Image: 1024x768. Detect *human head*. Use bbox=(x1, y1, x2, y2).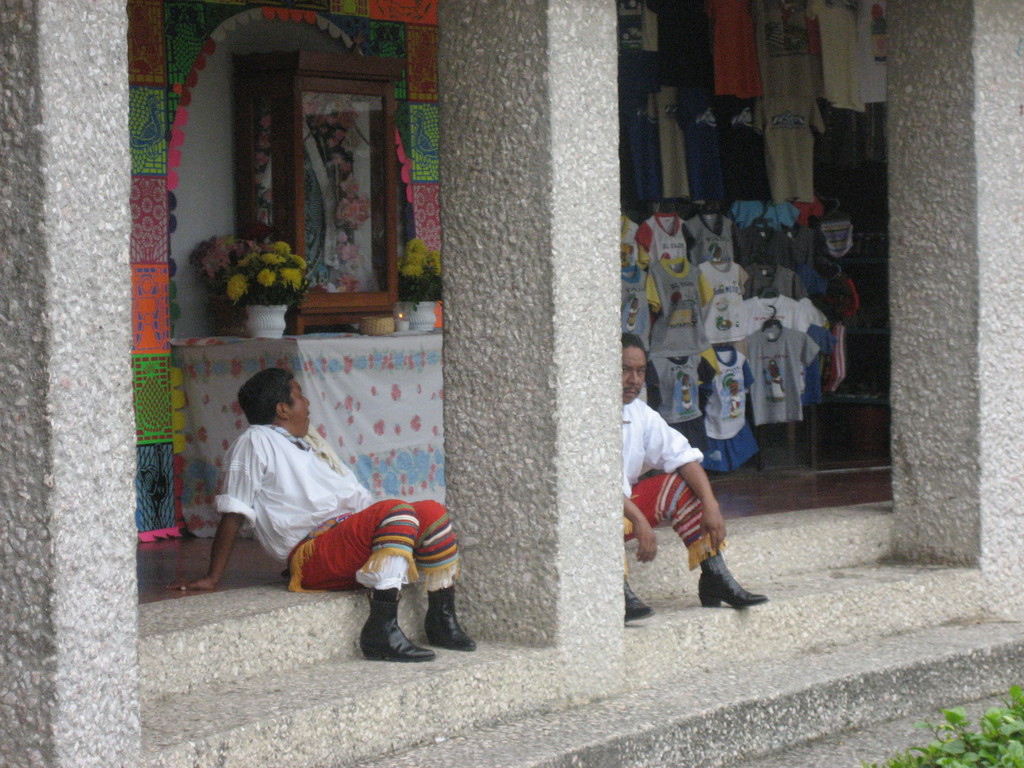
bbox=(620, 333, 650, 408).
